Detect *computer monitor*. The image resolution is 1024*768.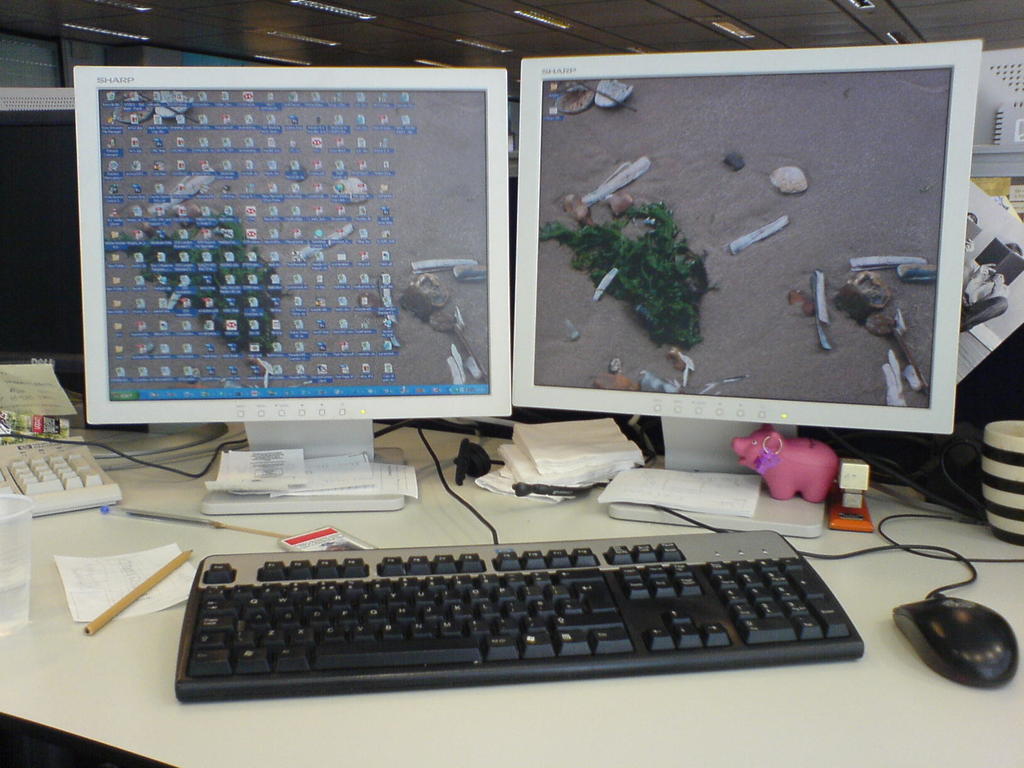
l=73, t=68, r=507, b=515.
